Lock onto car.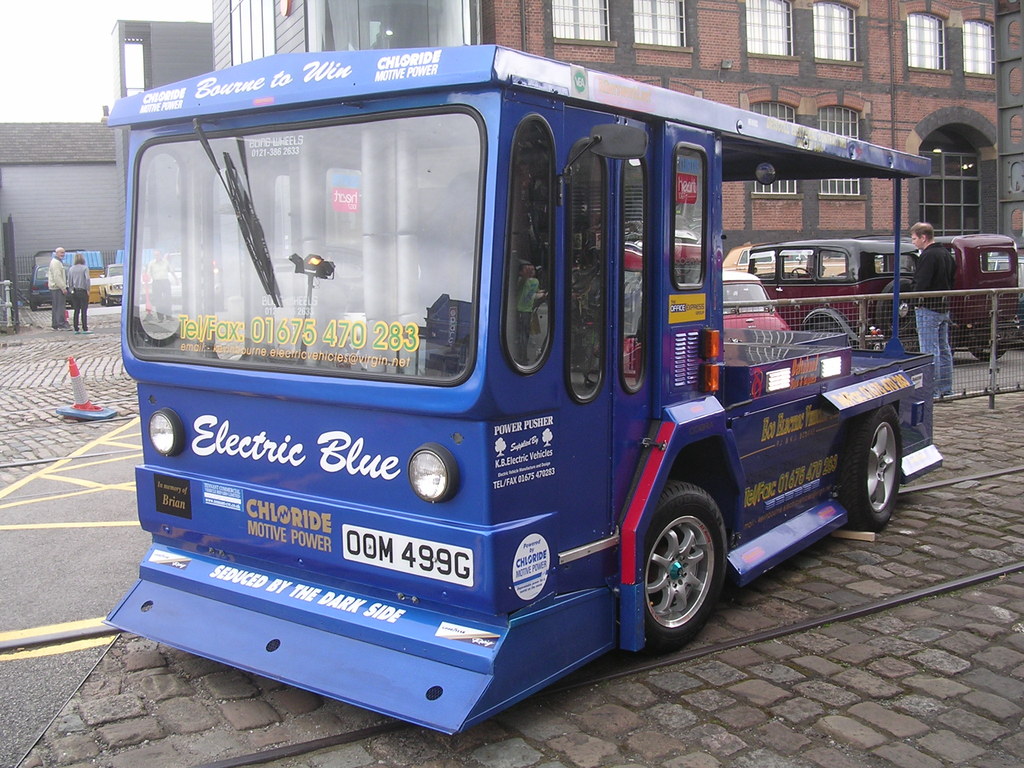
Locked: detection(723, 269, 790, 331).
